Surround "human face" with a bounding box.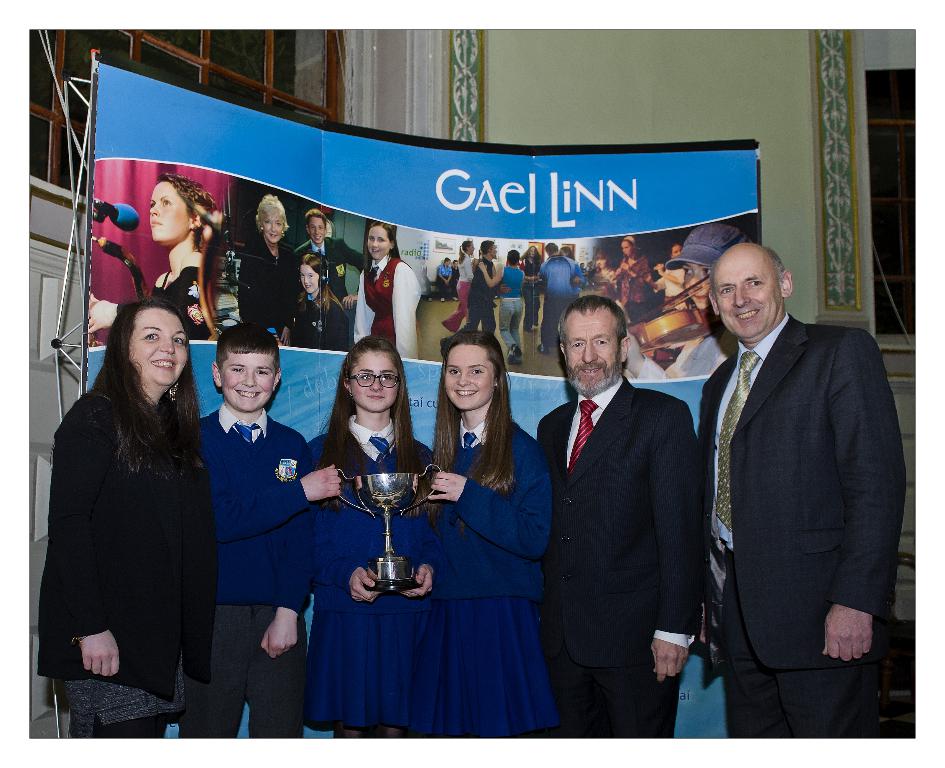
[left=713, top=262, right=786, bottom=333].
